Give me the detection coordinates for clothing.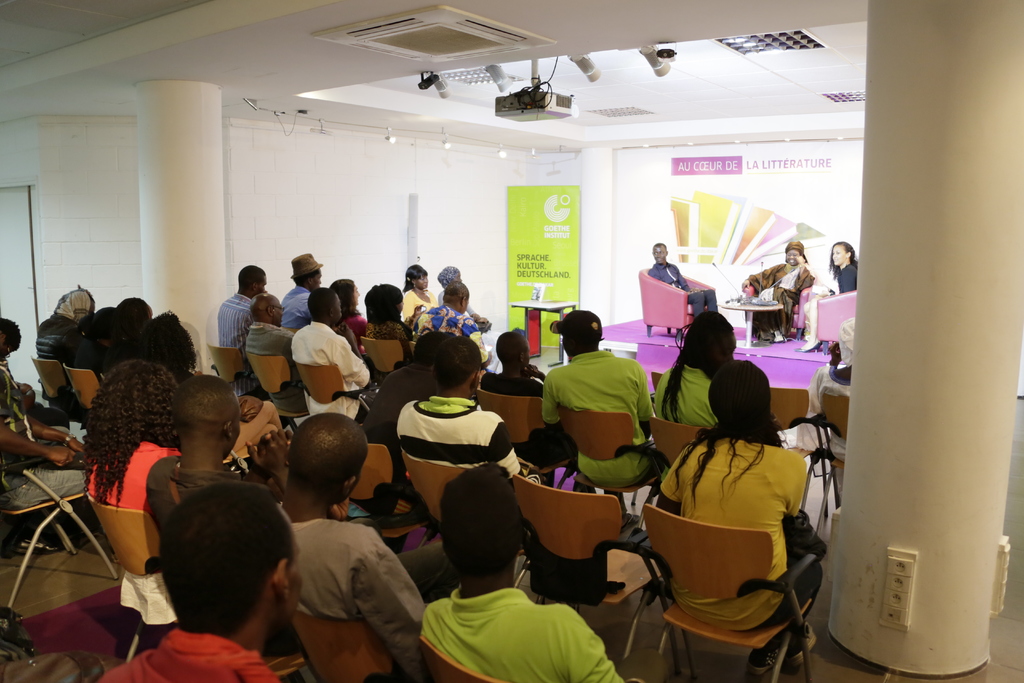
282,274,308,329.
